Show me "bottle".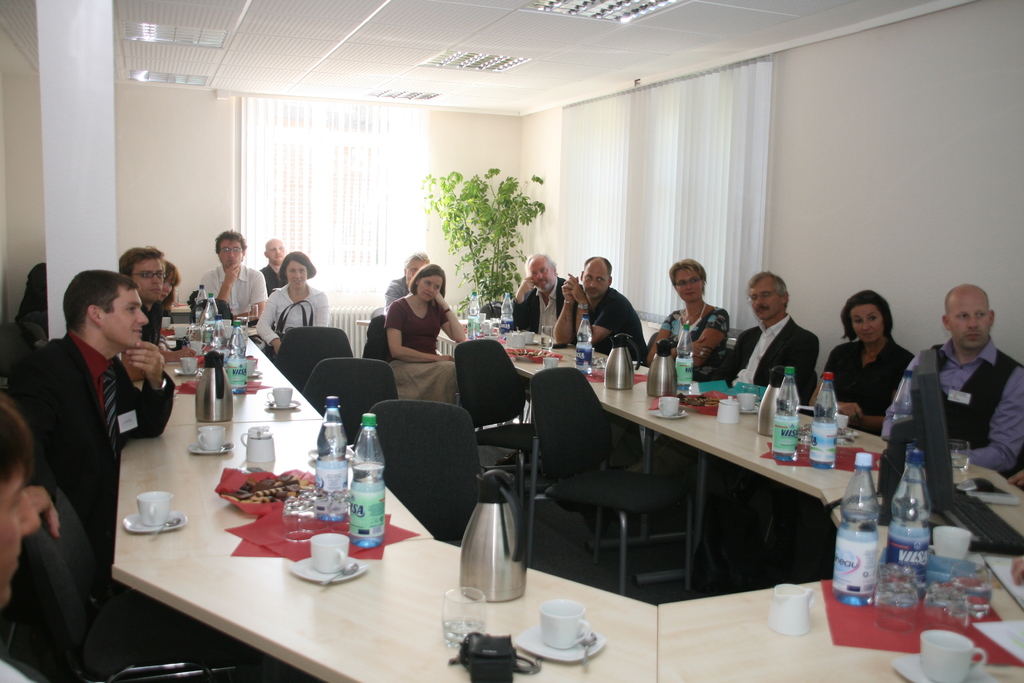
"bottle" is here: locate(885, 436, 948, 616).
